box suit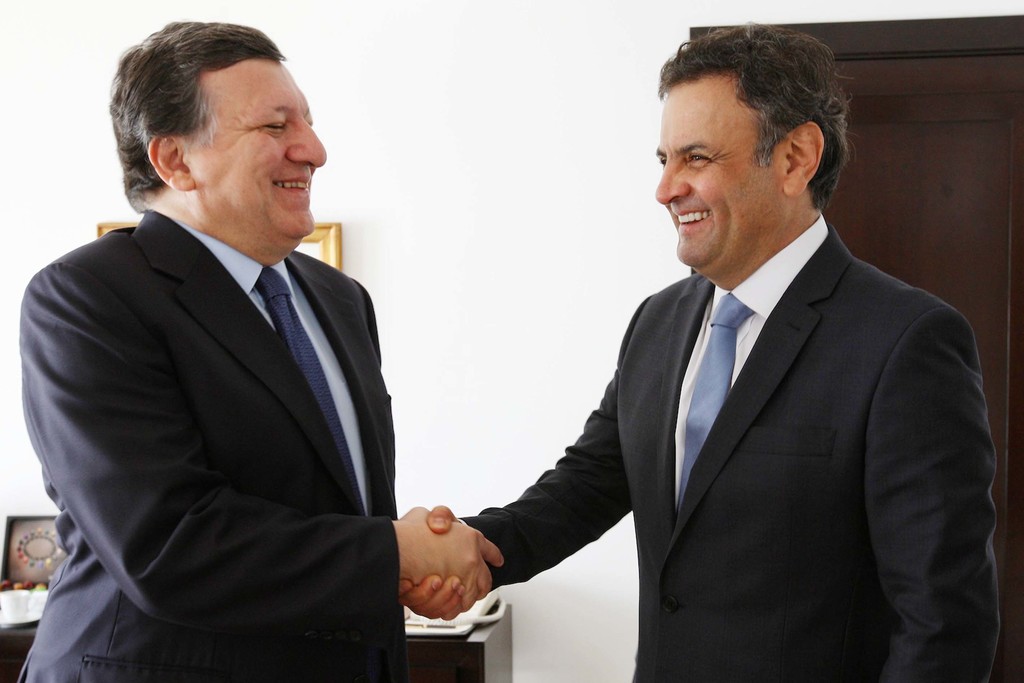
crop(463, 215, 1000, 682)
